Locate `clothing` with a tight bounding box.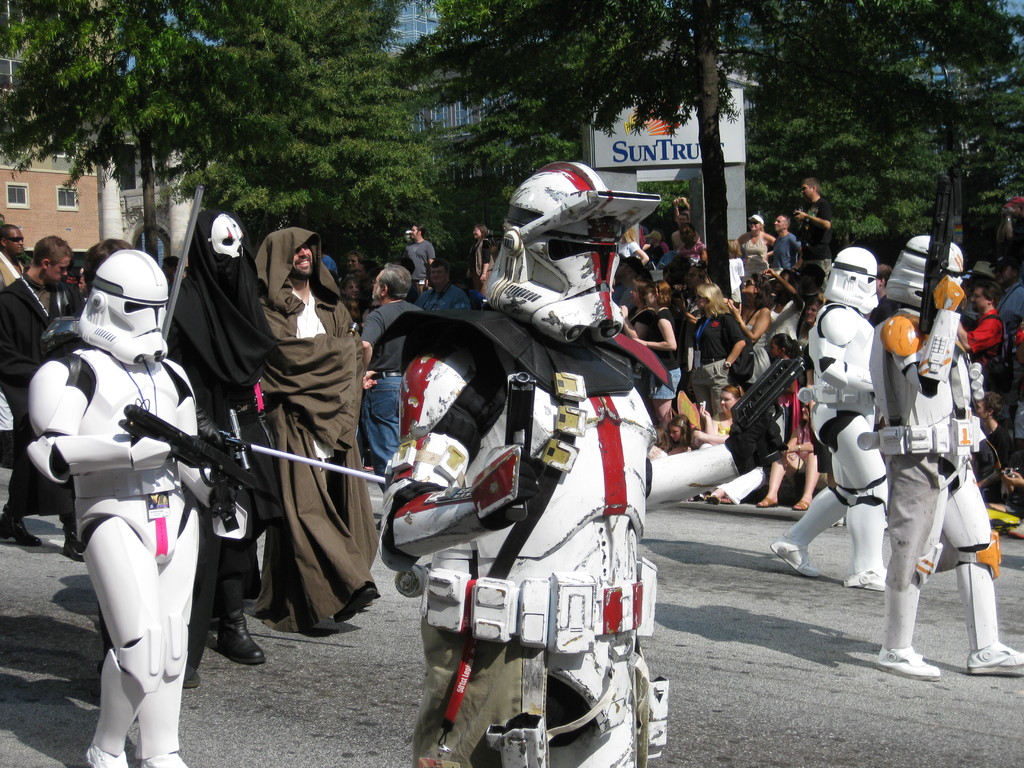
bbox=[246, 228, 367, 636].
